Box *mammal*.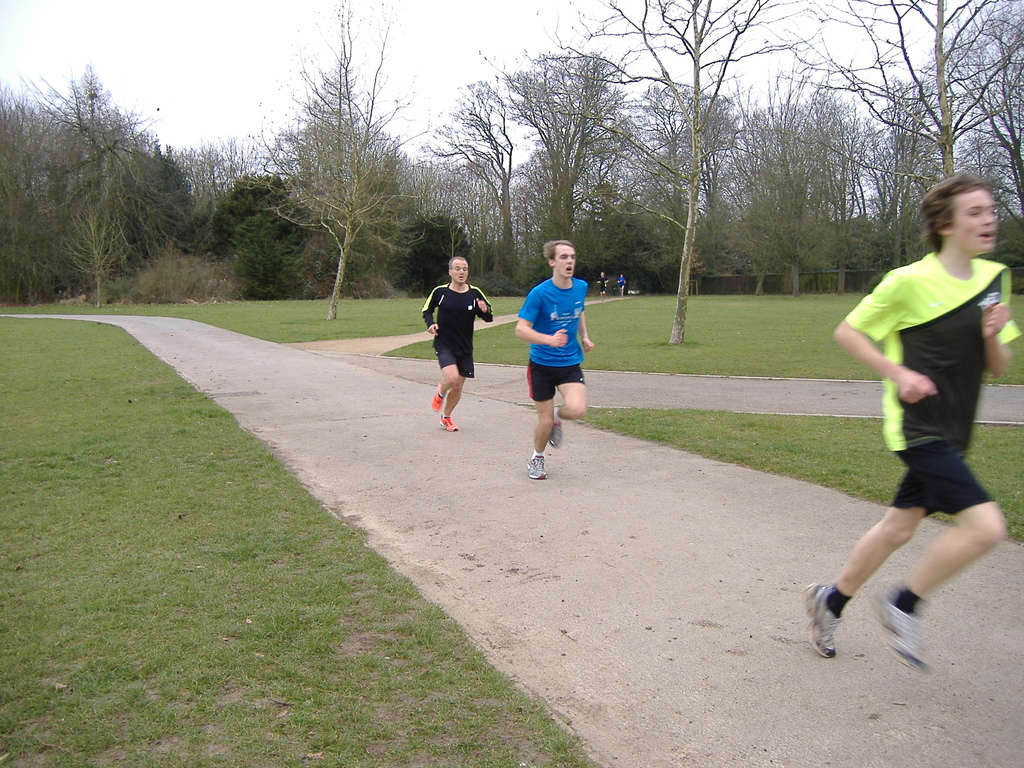
[left=822, top=161, right=1018, bottom=675].
